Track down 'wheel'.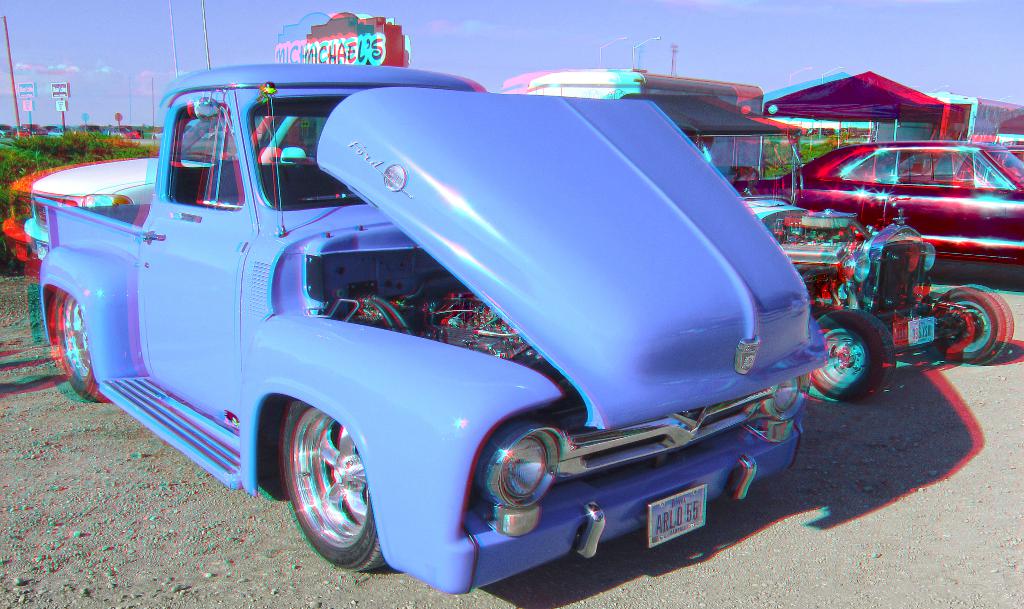
Tracked to <bbox>812, 307, 897, 396</bbox>.
